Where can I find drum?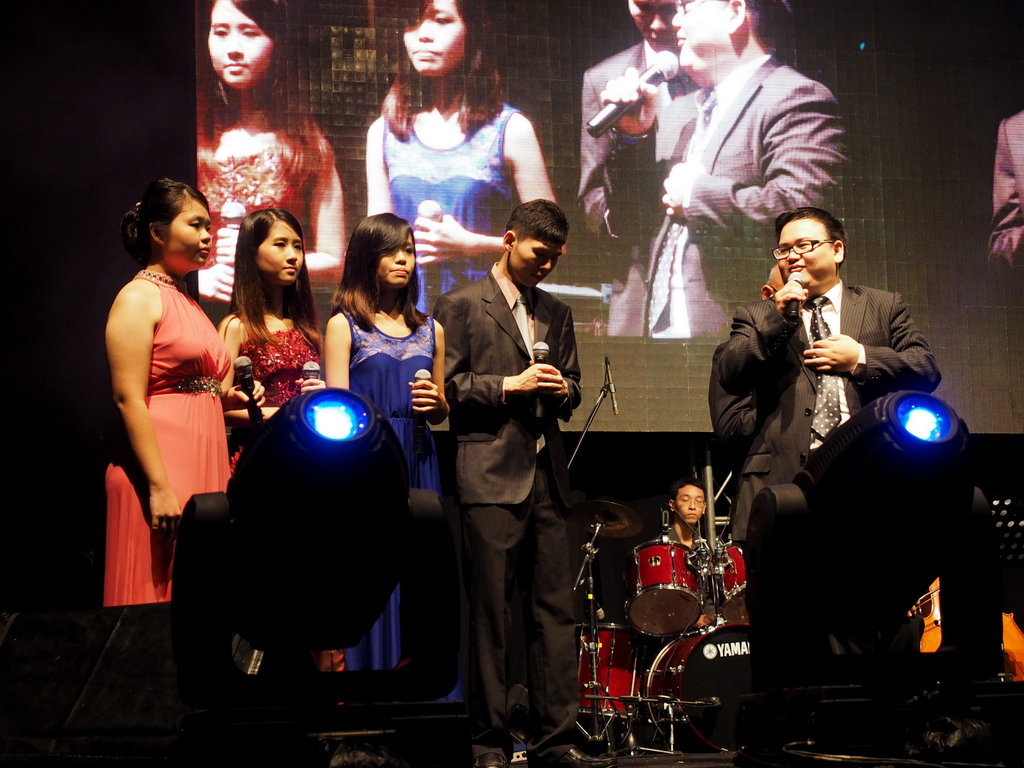
You can find it at [626, 540, 701, 637].
